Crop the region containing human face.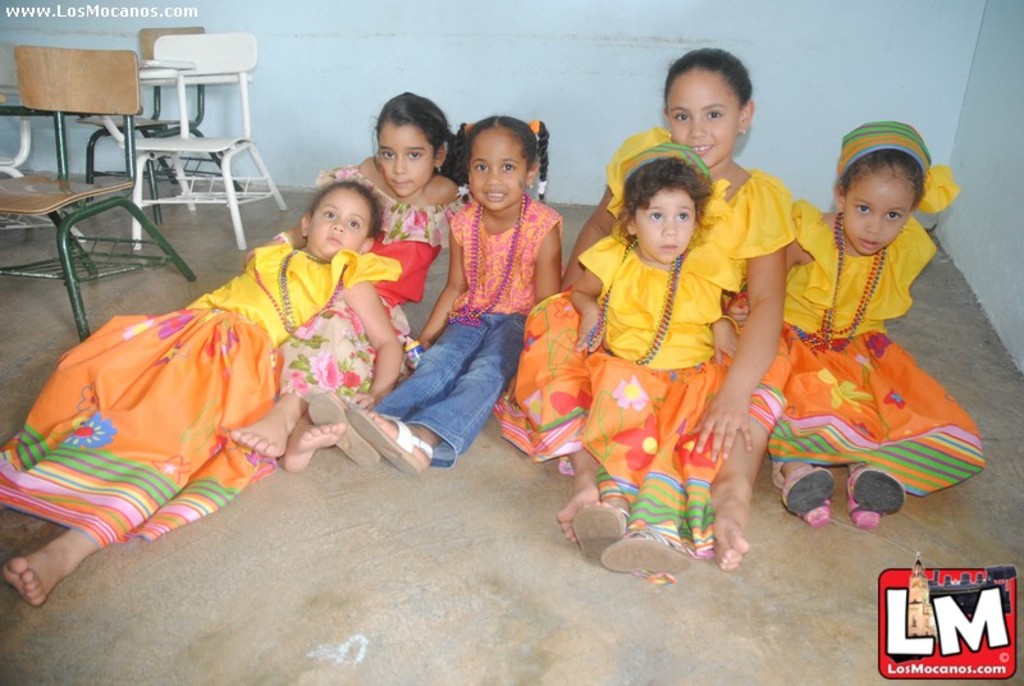
Crop region: bbox(667, 63, 737, 165).
